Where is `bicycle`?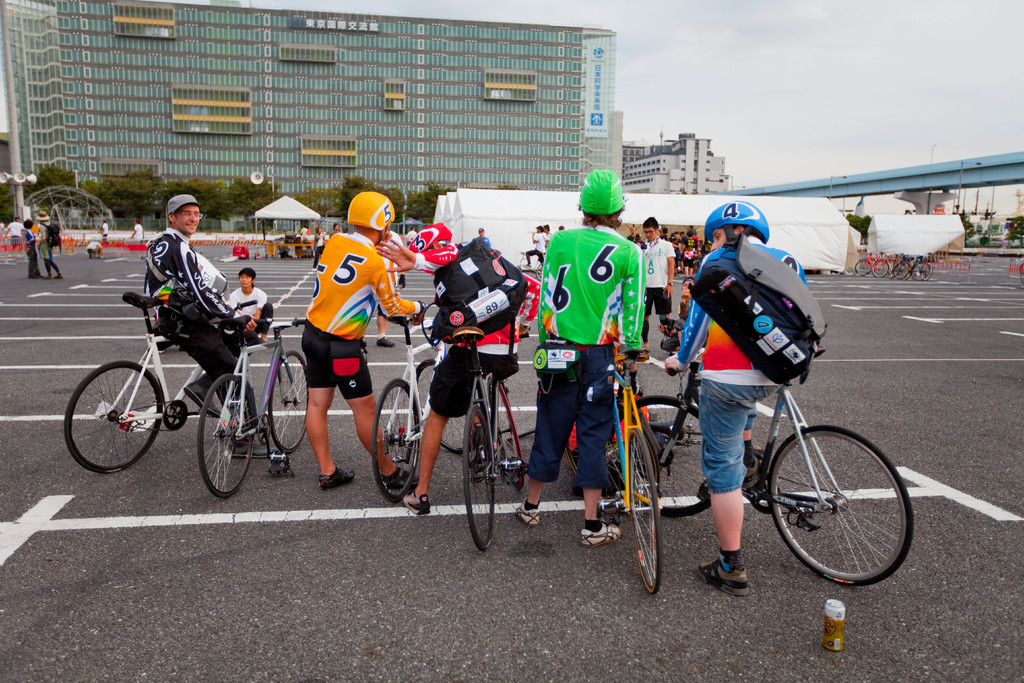
605, 314, 916, 587.
